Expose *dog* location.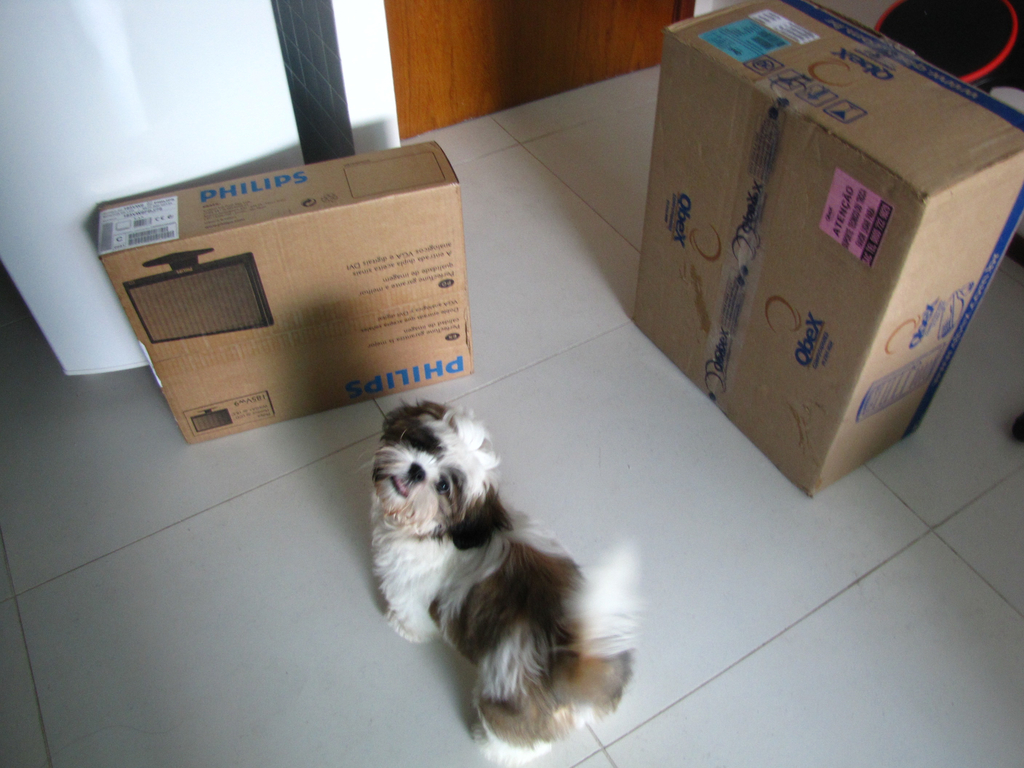
Exposed at detection(360, 399, 649, 767).
